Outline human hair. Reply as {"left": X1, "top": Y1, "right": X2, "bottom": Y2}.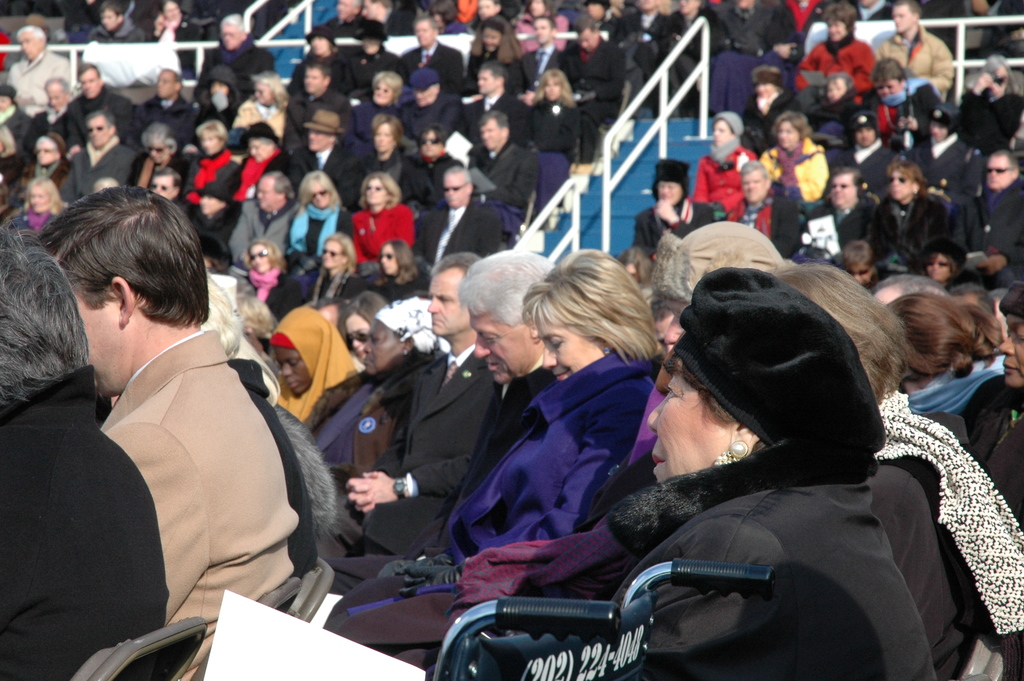
{"left": 37, "top": 186, "right": 212, "bottom": 331}.
